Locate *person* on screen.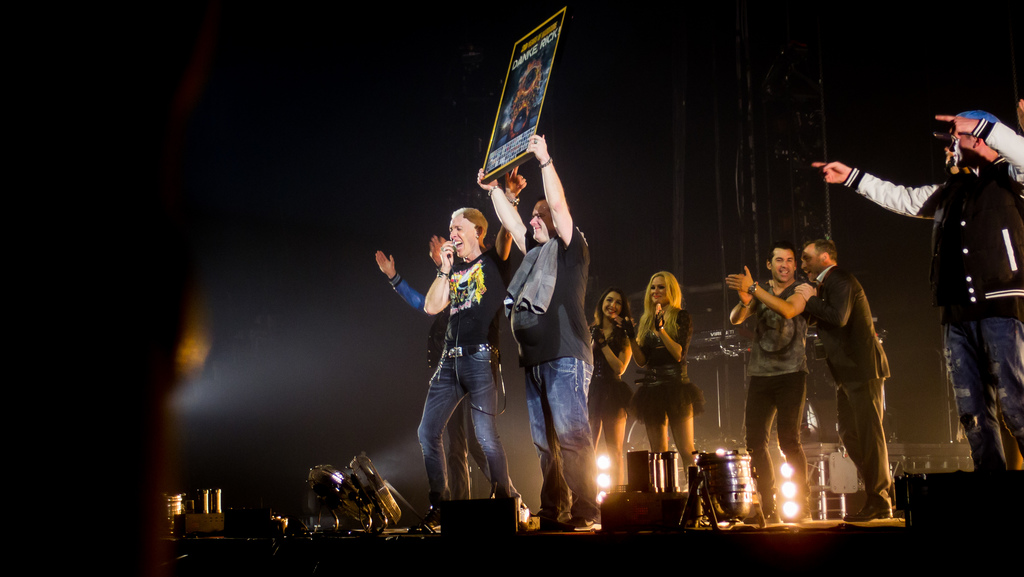
On screen at [left=791, top=236, right=891, bottom=519].
